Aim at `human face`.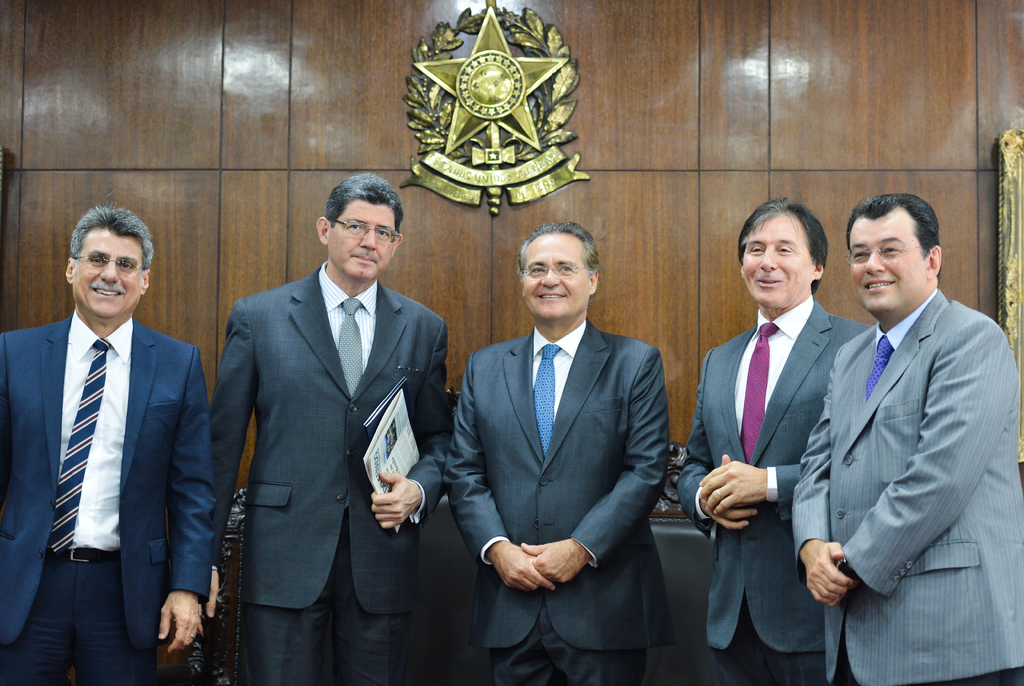
Aimed at {"left": 847, "top": 216, "right": 924, "bottom": 311}.
